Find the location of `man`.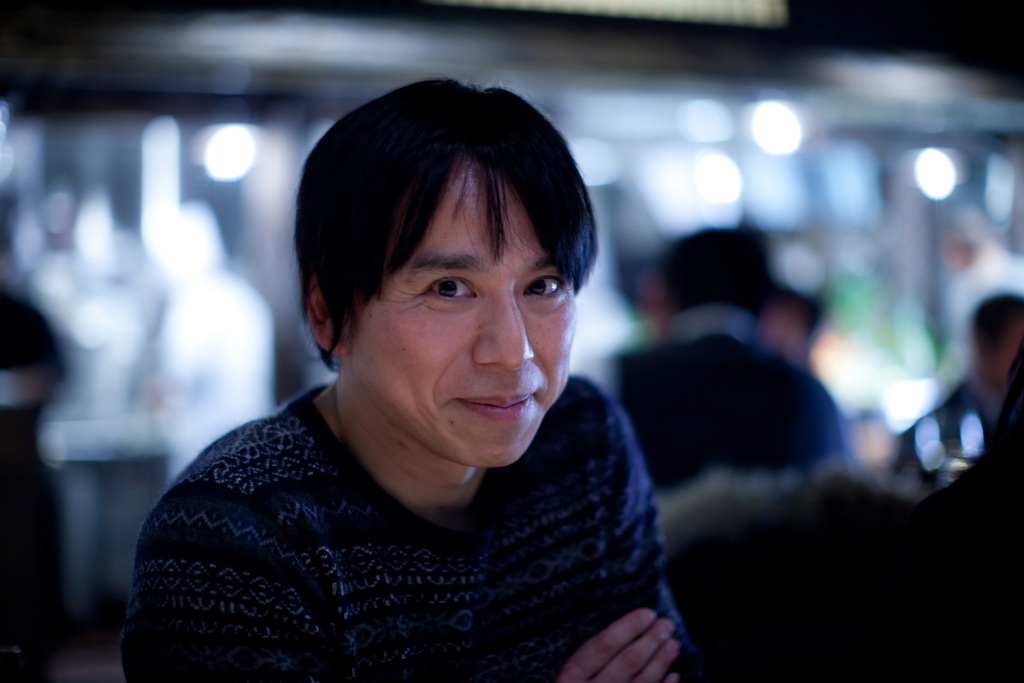
Location: [left=891, top=294, right=1023, bottom=503].
